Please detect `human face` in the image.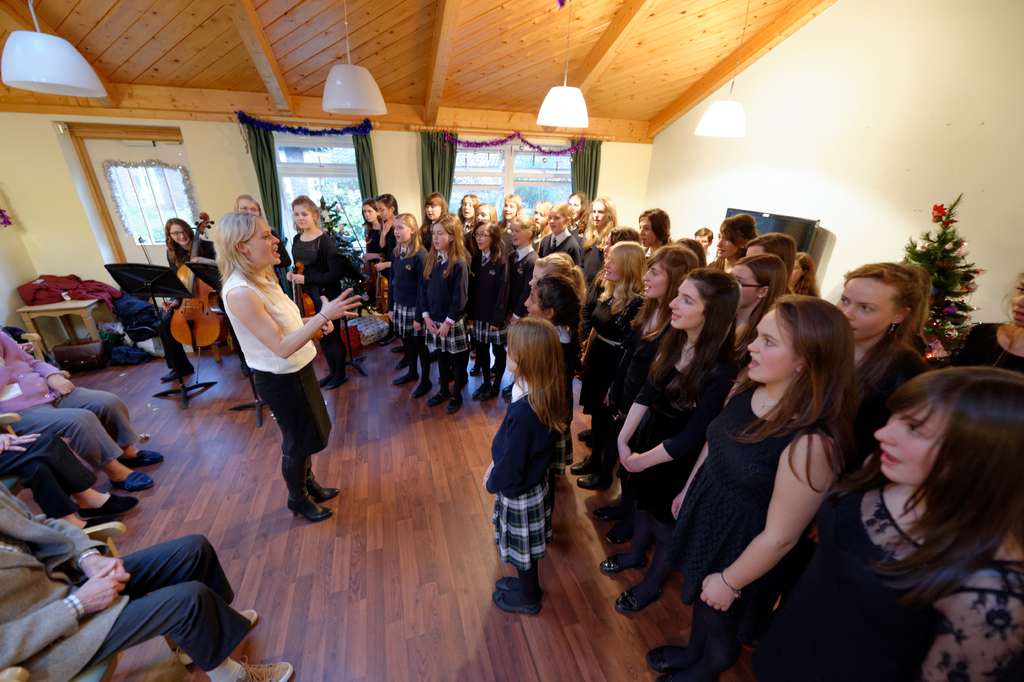
BBox(749, 311, 796, 385).
